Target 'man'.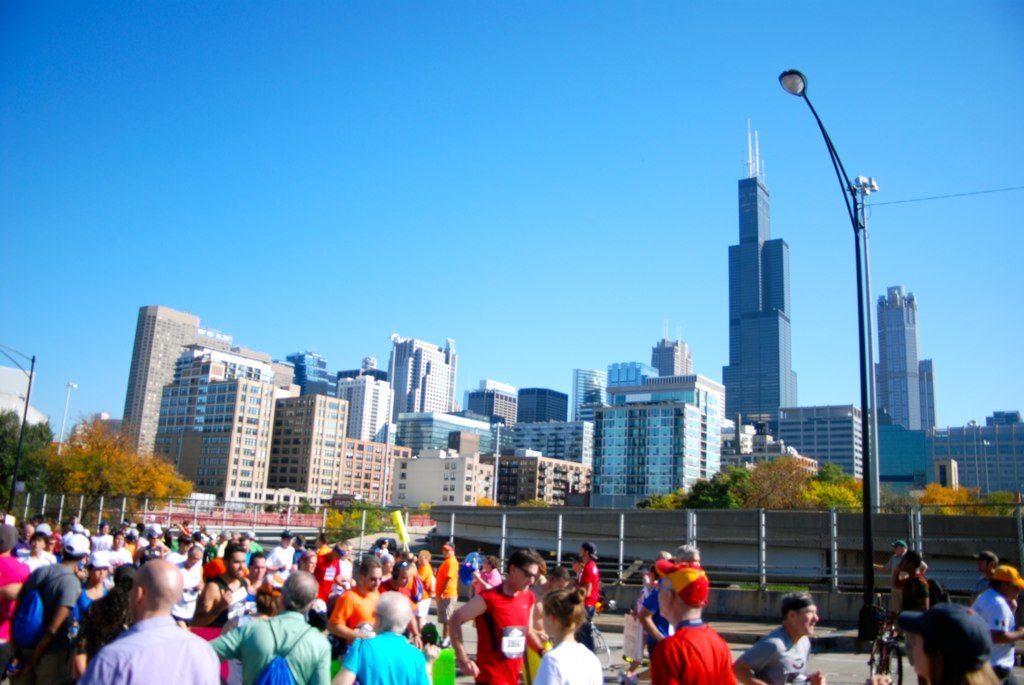
Target region: x1=261 y1=526 x2=301 y2=601.
